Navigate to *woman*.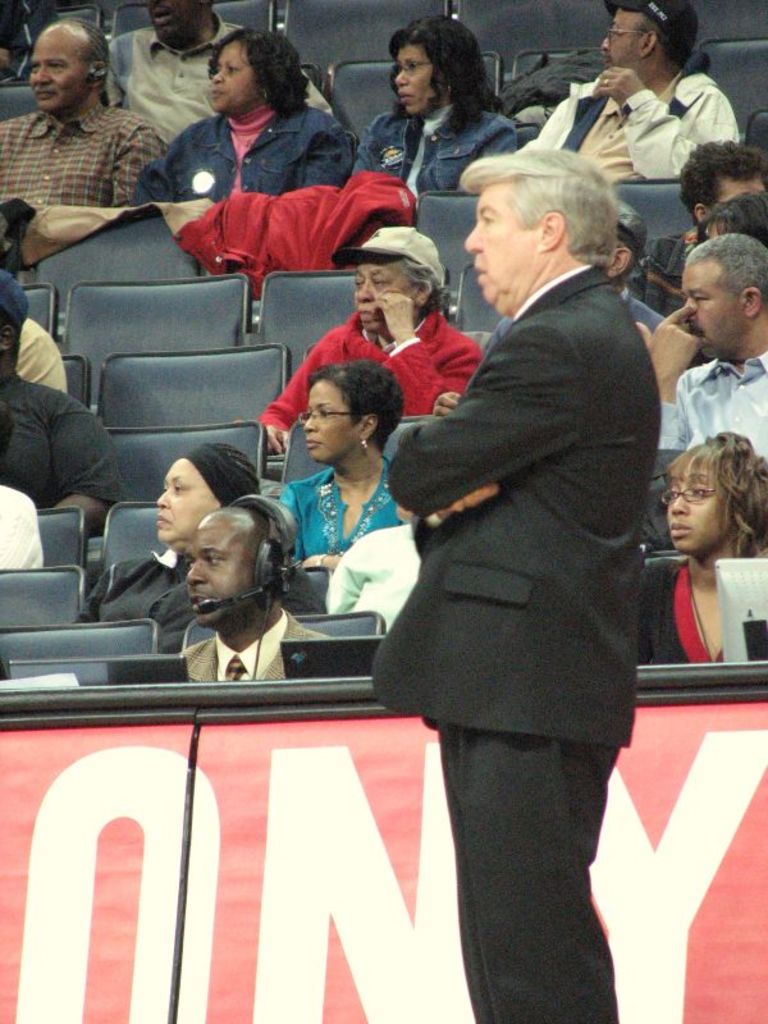
Navigation target: x1=275, y1=355, x2=396, y2=570.
